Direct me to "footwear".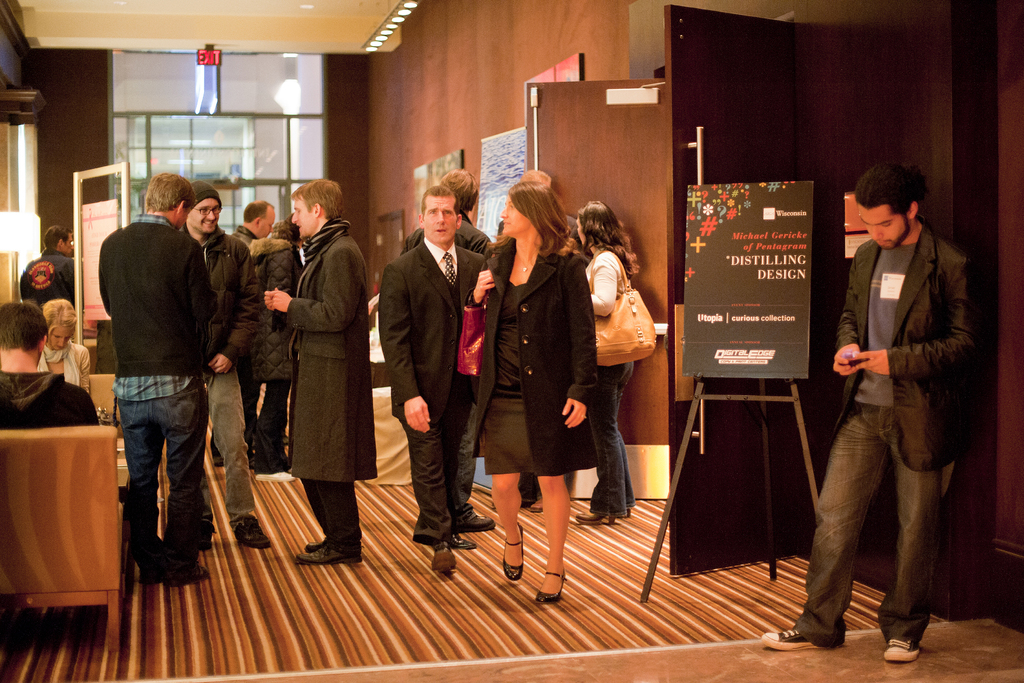
Direction: <bbox>136, 565, 167, 594</bbox>.
